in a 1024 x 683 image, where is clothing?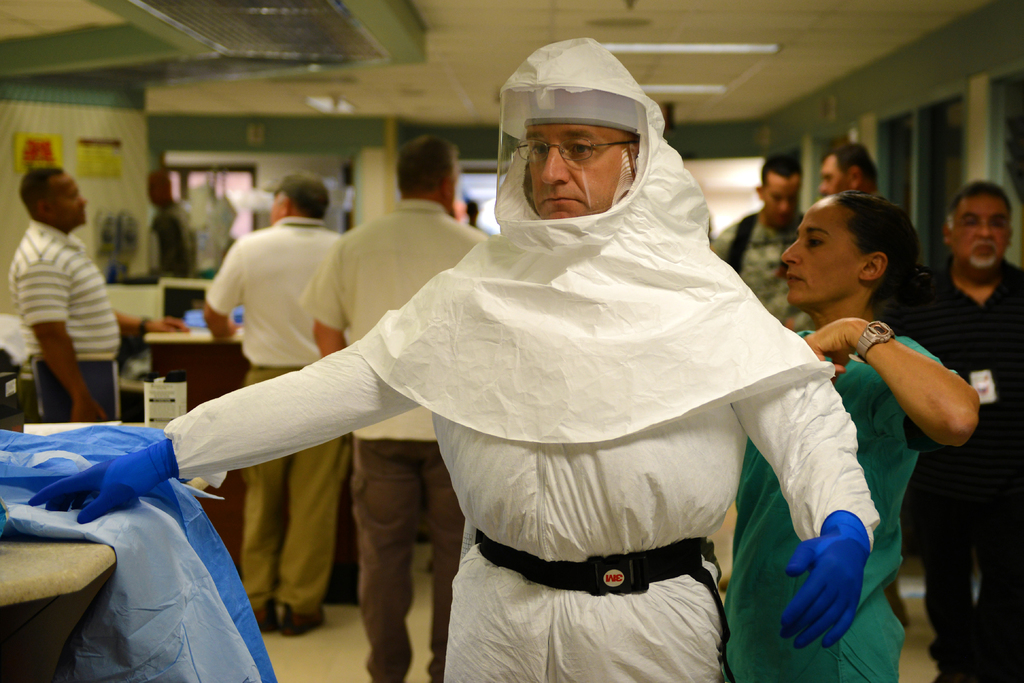
pyautogui.locateOnScreen(726, 317, 903, 682).
